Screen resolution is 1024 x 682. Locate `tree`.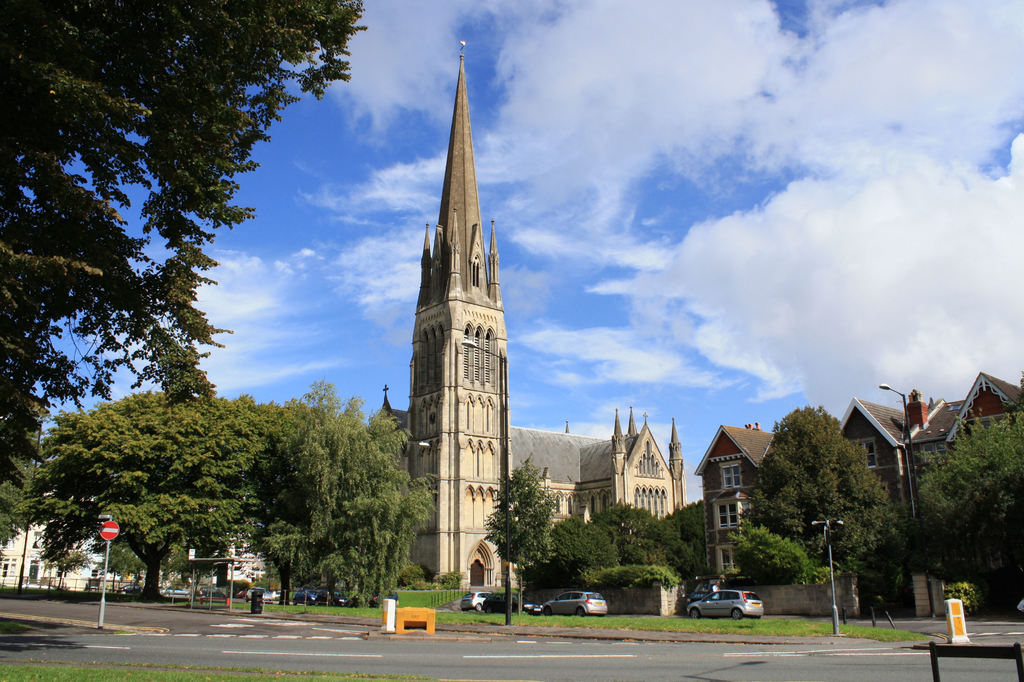
box(484, 458, 566, 615).
